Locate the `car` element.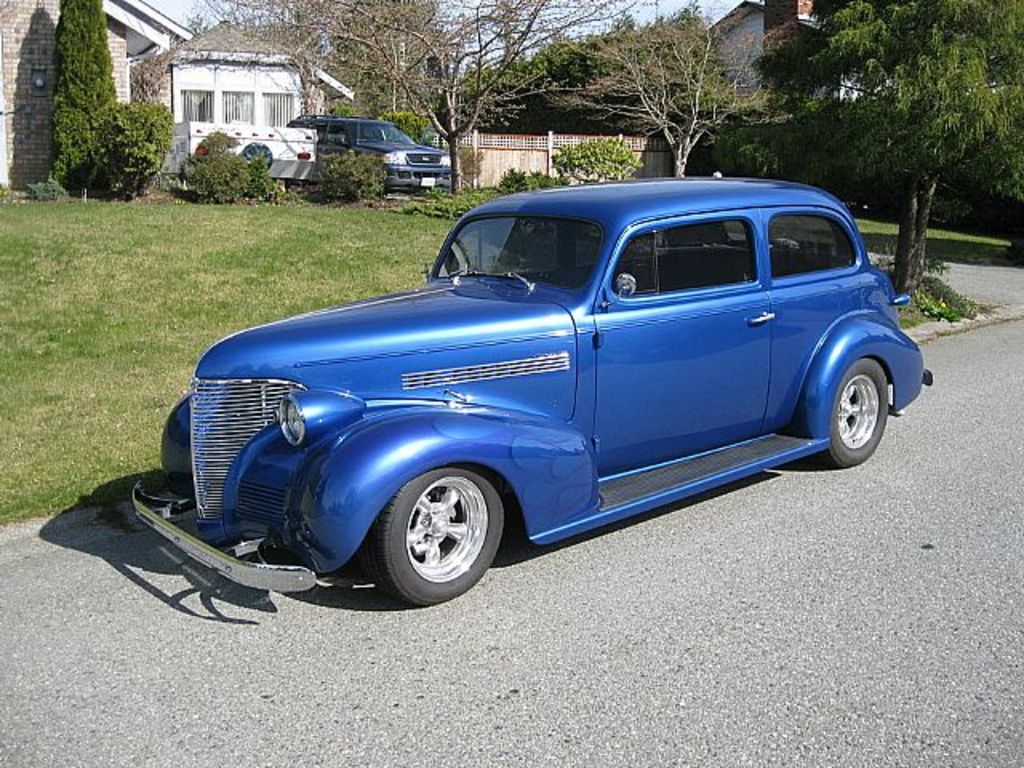
Element bbox: crop(280, 109, 461, 194).
